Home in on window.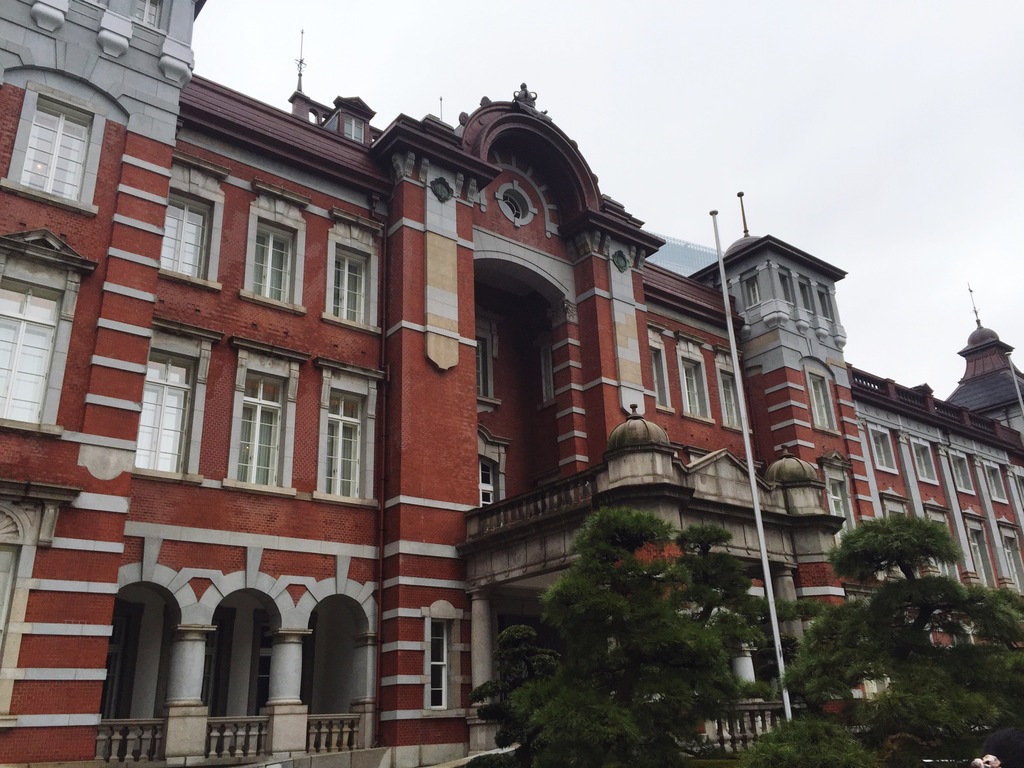
Homed in at Rect(908, 436, 937, 483).
